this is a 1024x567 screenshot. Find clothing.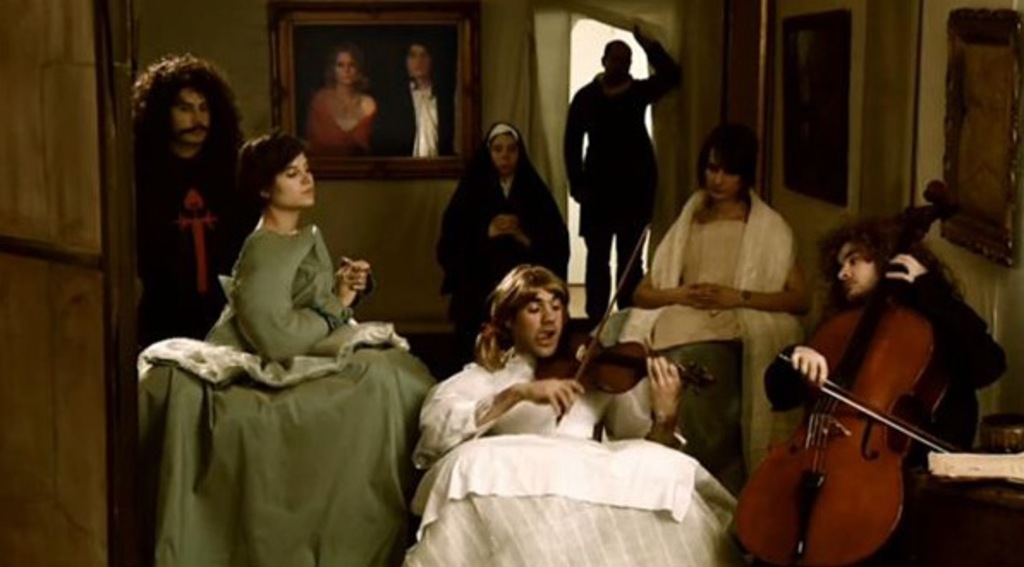
Bounding box: 304, 82, 388, 146.
